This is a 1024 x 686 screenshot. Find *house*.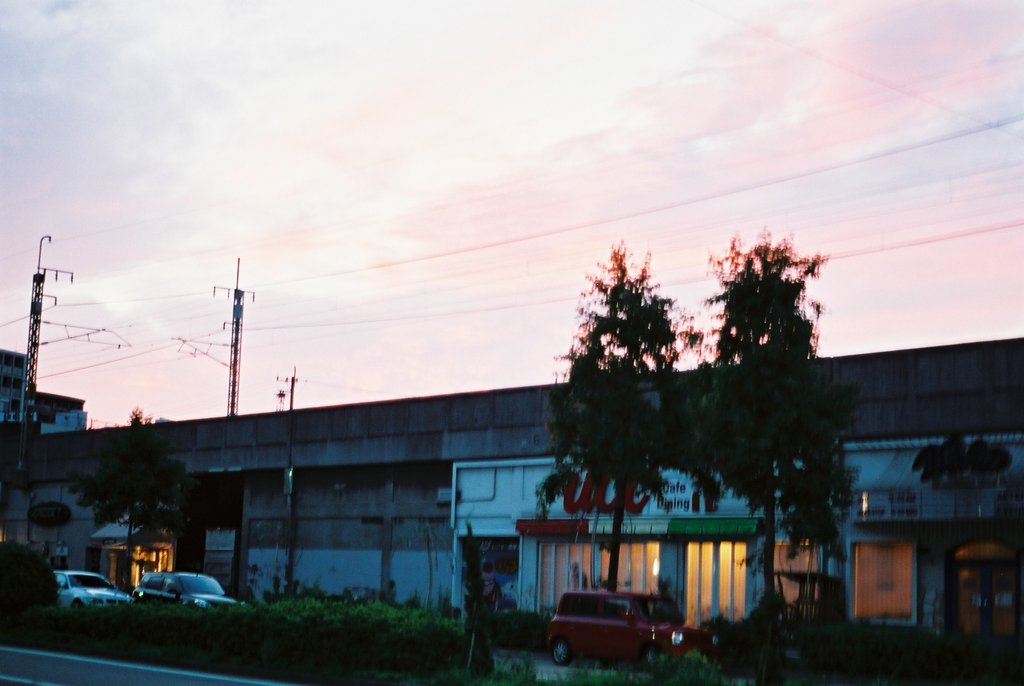
Bounding box: {"x1": 0, "y1": 348, "x2": 88, "y2": 432}.
